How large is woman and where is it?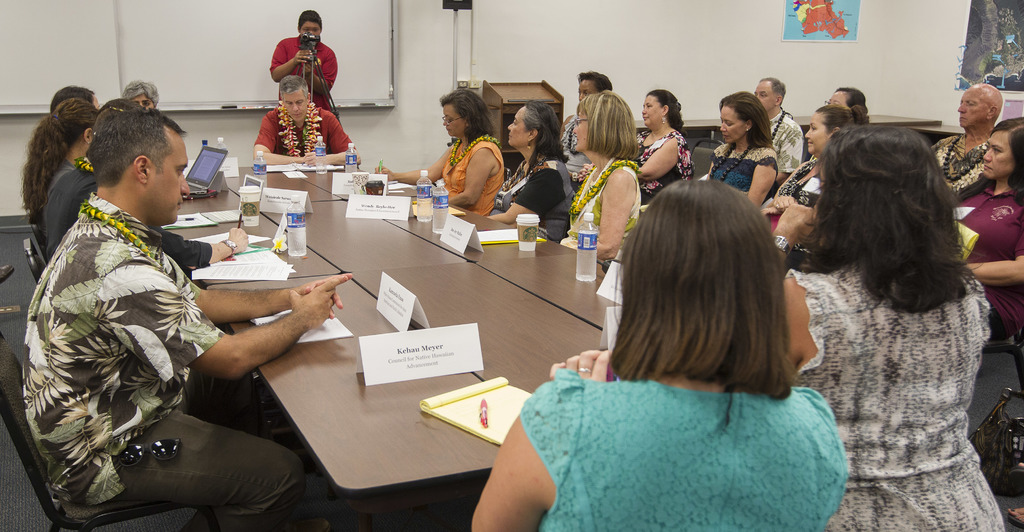
Bounding box: left=12, top=98, right=100, bottom=234.
